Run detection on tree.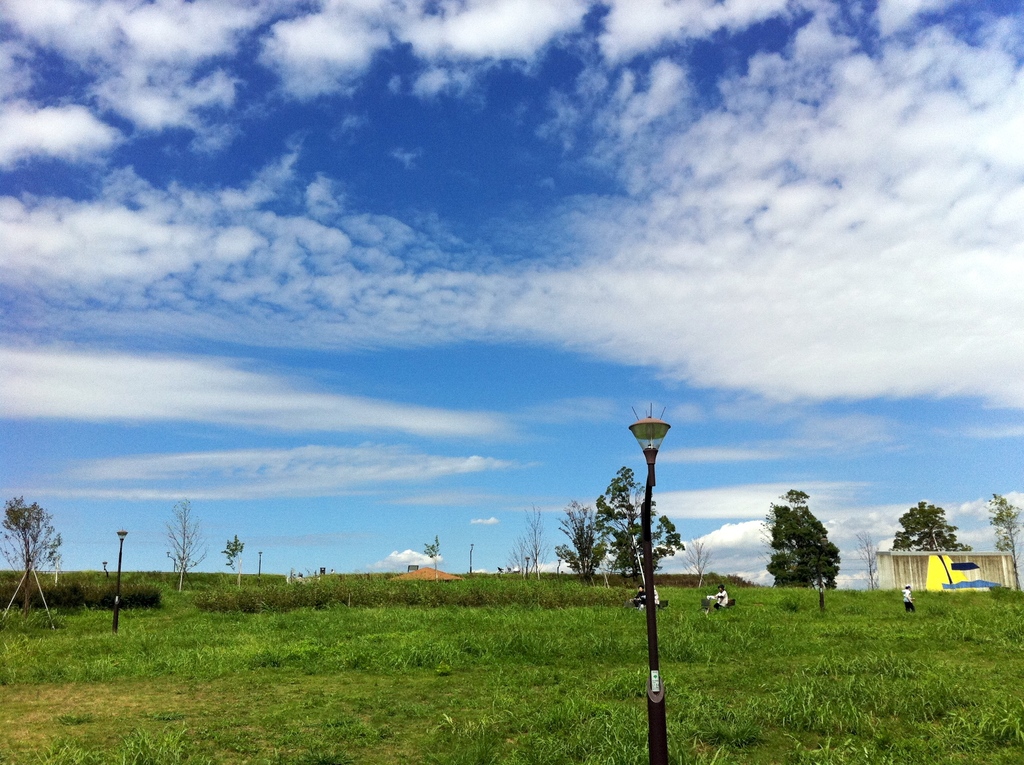
Result: BBox(985, 490, 1022, 593).
